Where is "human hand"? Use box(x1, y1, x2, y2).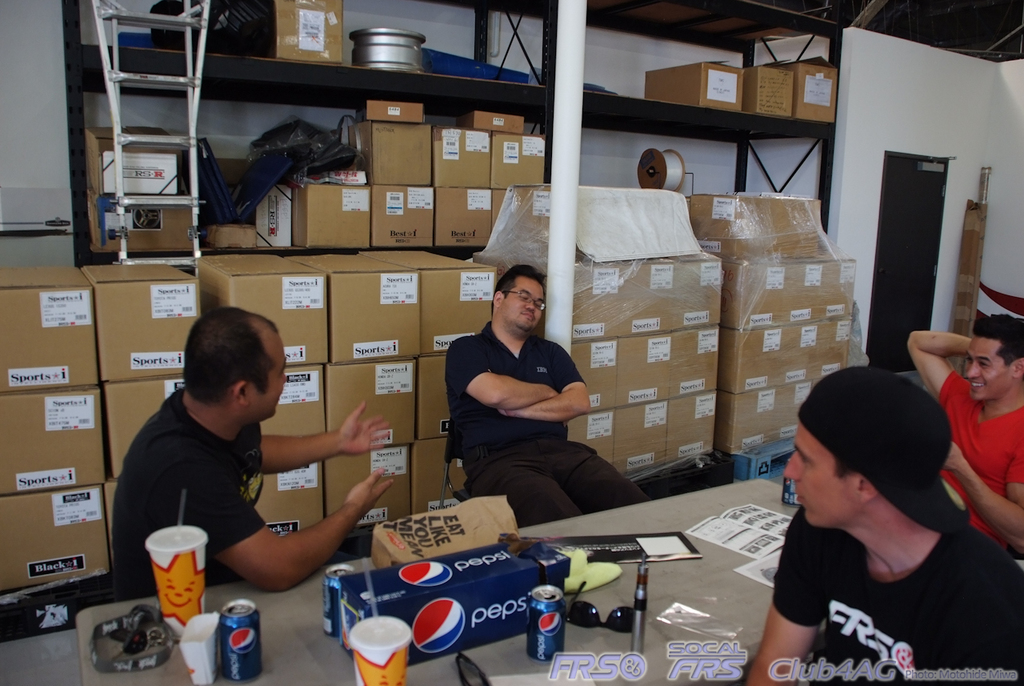
box(344, 466, 398, 520).
